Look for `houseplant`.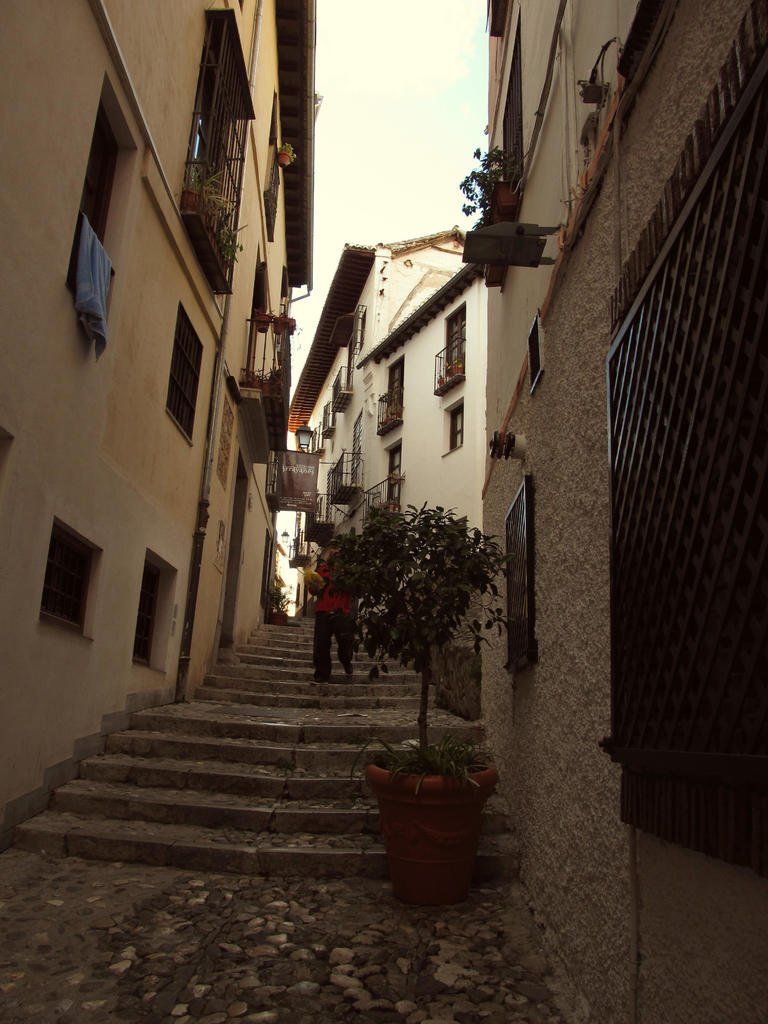
Found: 269:311:289:335.
